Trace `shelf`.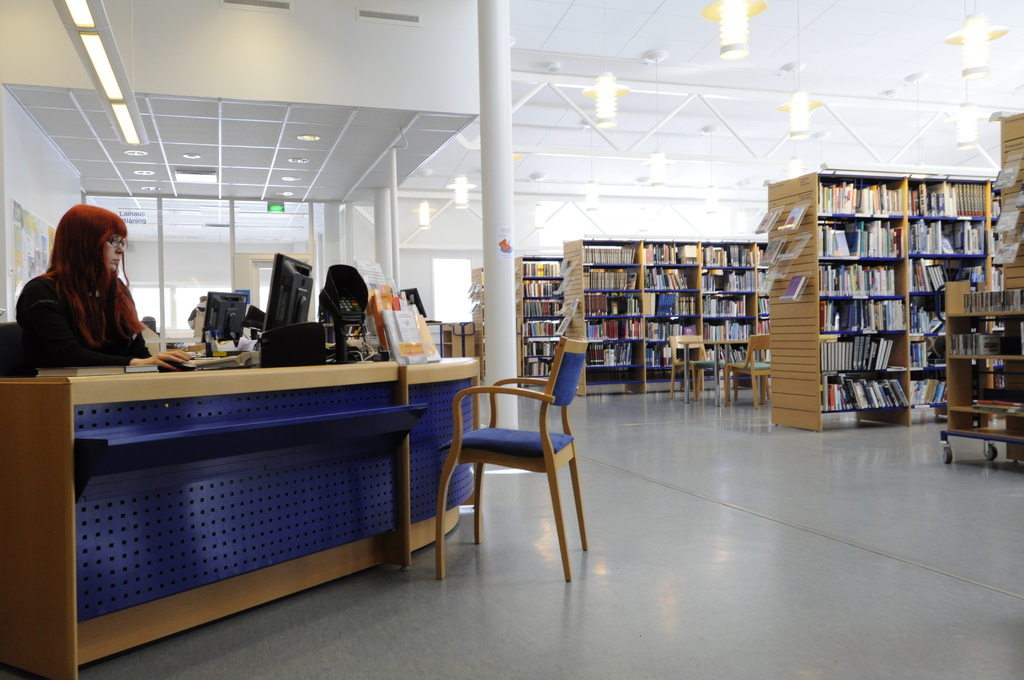
Traced to [514,257,564,387].
